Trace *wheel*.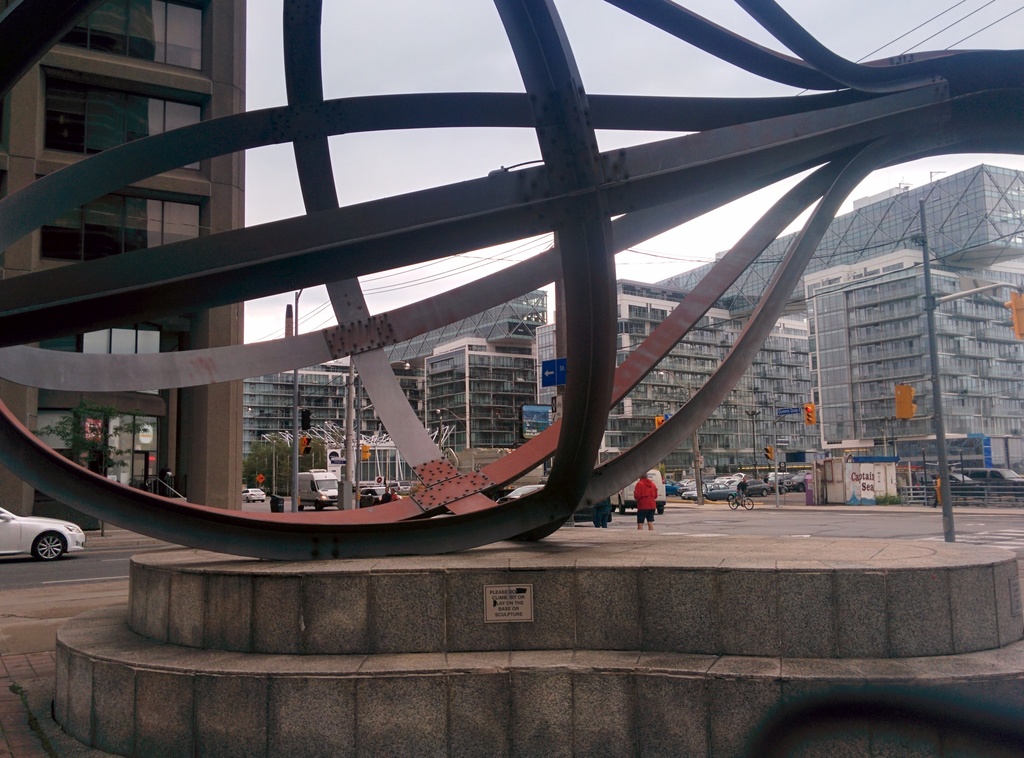
Traced to 36, 531, 68, 564.
